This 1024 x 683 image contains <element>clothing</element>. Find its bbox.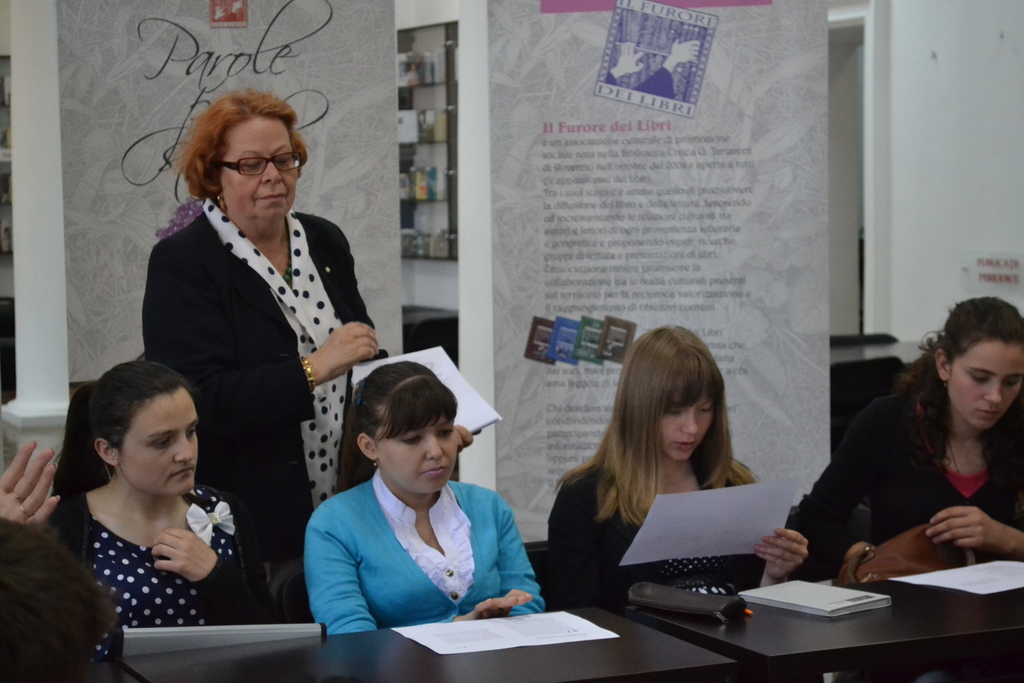
(x1=48, y1=483, x2=284, y2=654).
